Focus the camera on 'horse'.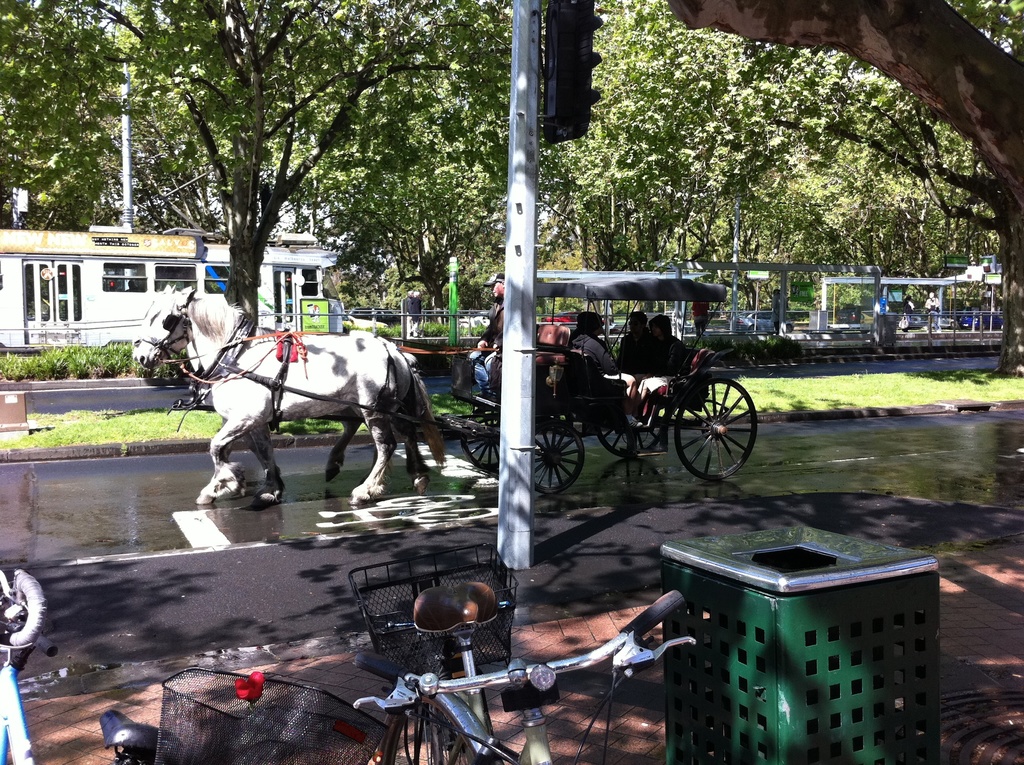
Focus region: 133, 283, 448, 508.
